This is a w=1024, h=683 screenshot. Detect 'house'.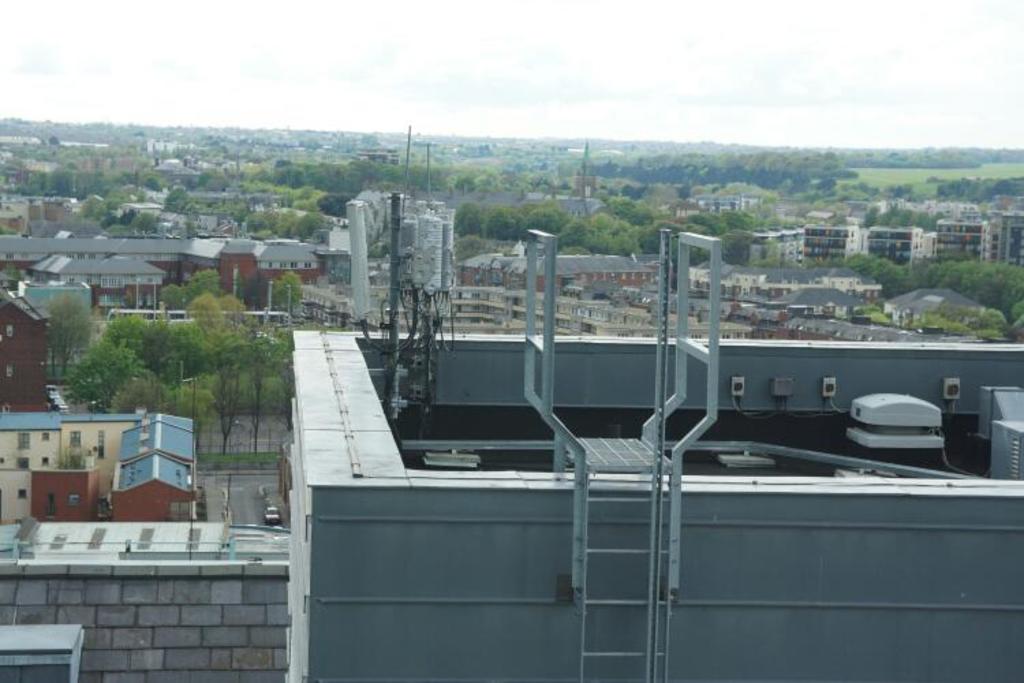
left=743, top=231, right=803, bottom=269.
